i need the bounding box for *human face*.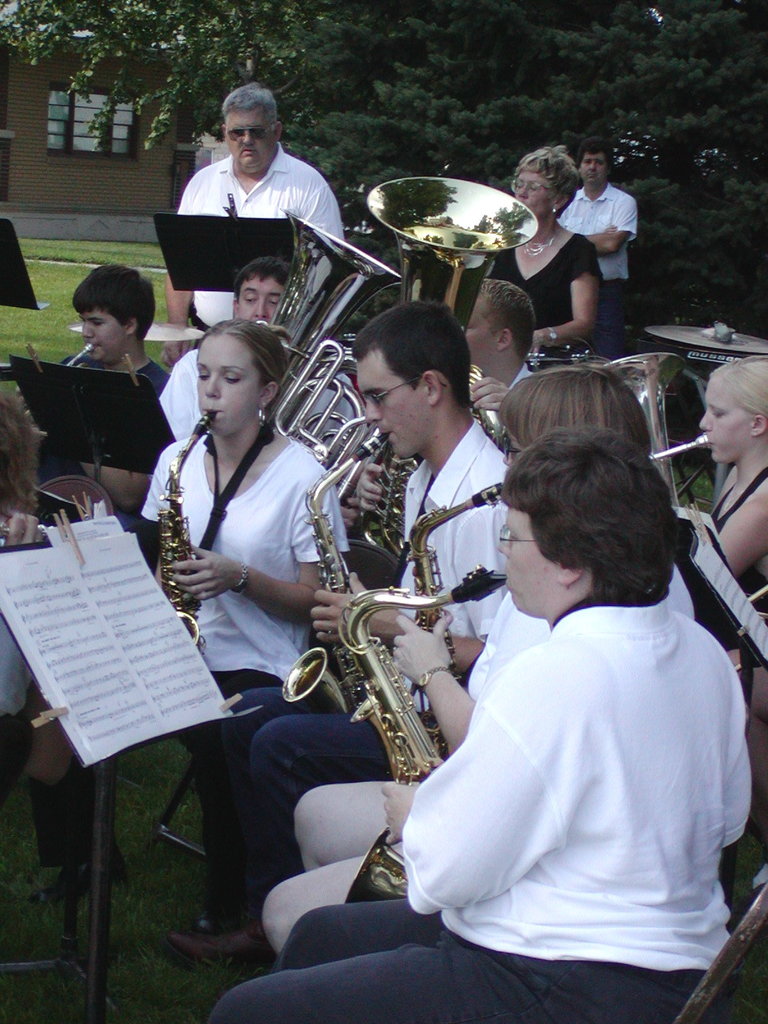
Here it is: x1=695 y1=378 x2=754 y2=467.
